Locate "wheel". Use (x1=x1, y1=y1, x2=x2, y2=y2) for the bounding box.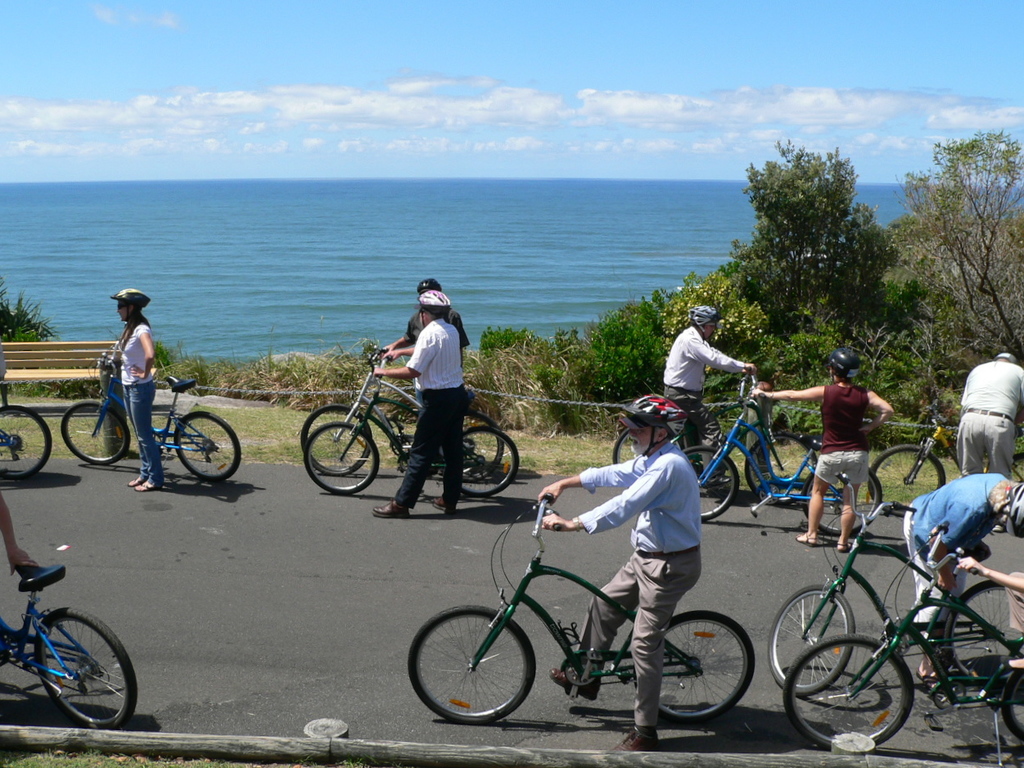
(x1=1003, y1=661, x2=1023, y2=741).
